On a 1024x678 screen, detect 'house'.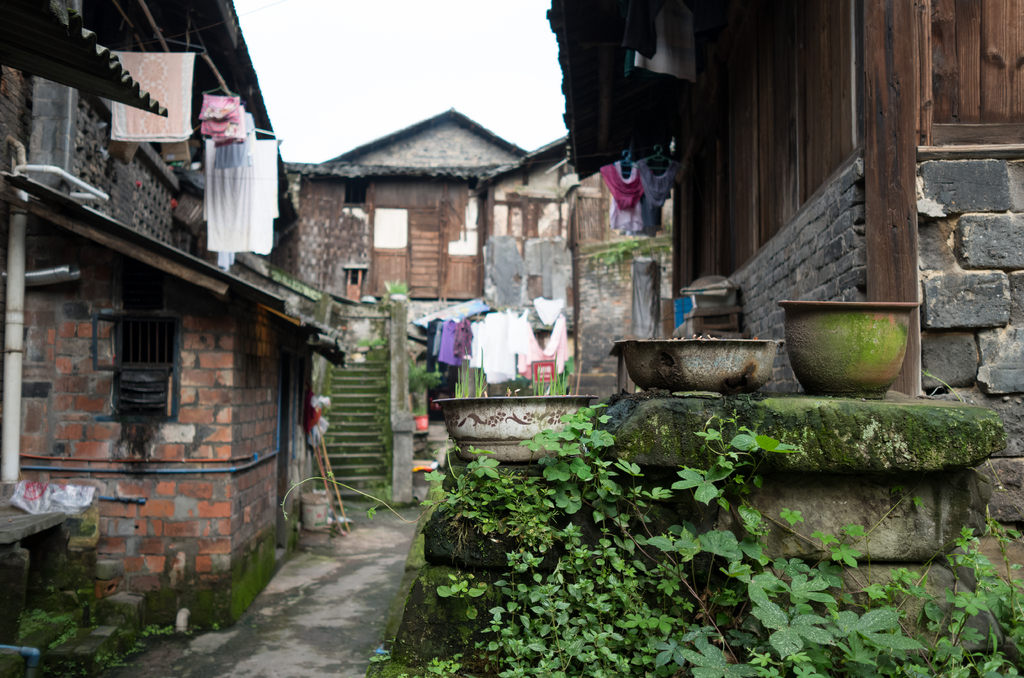
[left=476, top=130, right=681, bottom=324].
